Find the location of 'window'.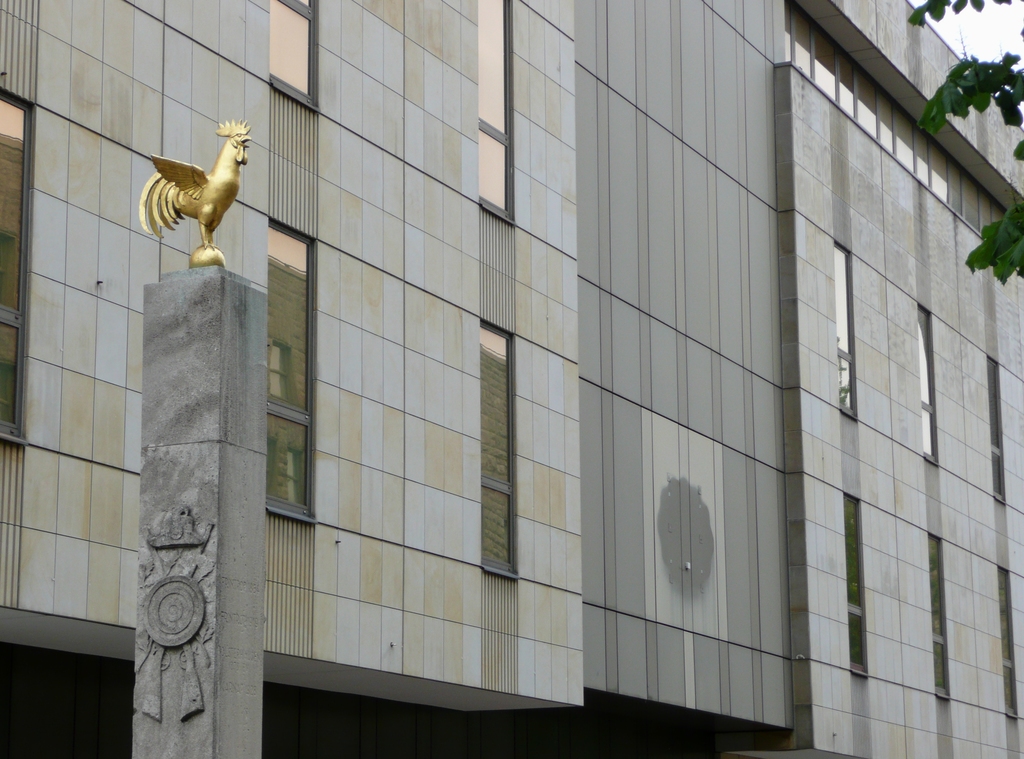
Location: region(477, 0, 519, 227).
